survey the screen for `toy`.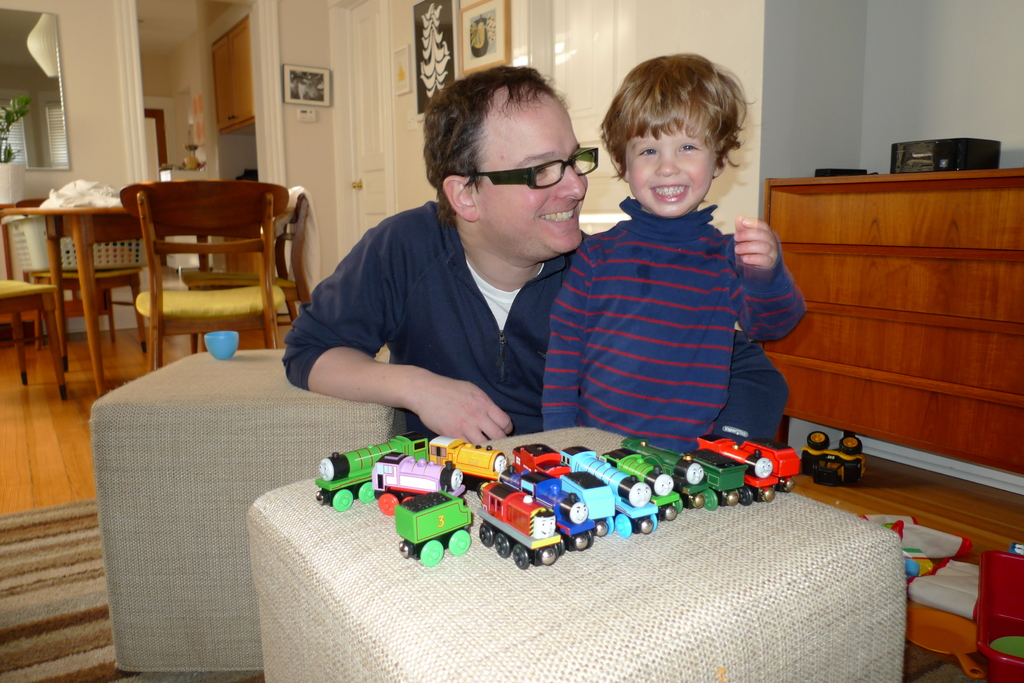
Survey found: [x1=697, y1=435, x2=780, y2=503].
